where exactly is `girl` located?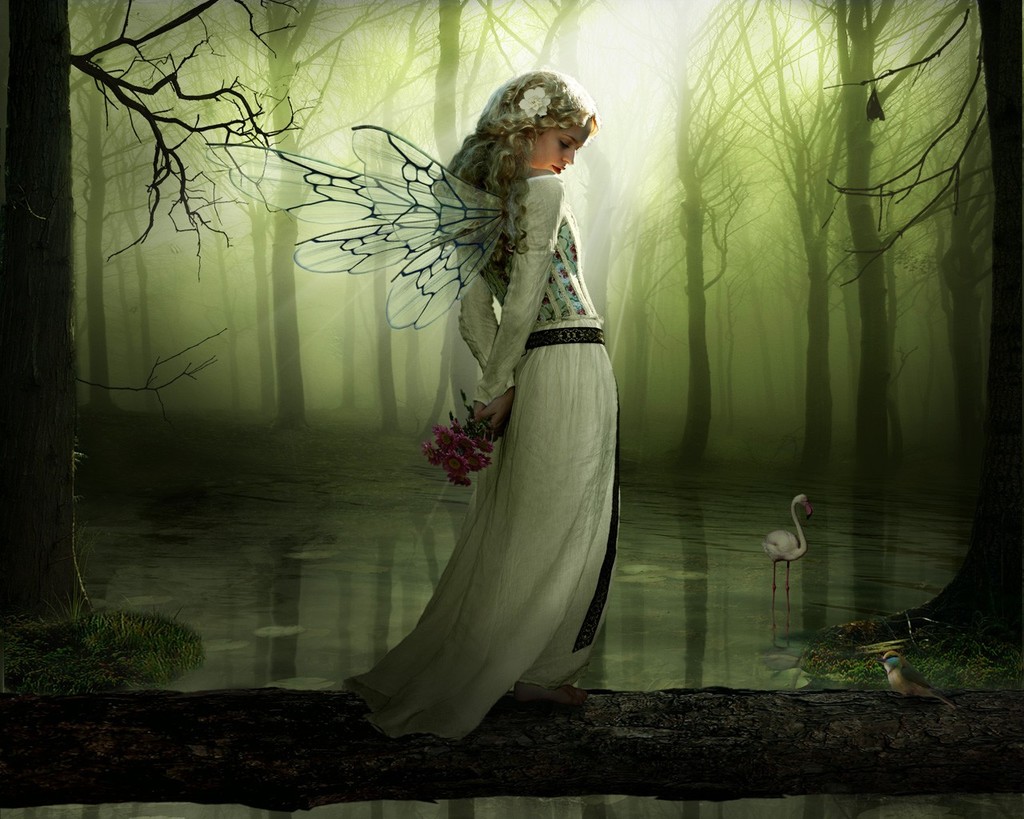
Its bounding box is <region>206, 74, 625, 739</region>.
